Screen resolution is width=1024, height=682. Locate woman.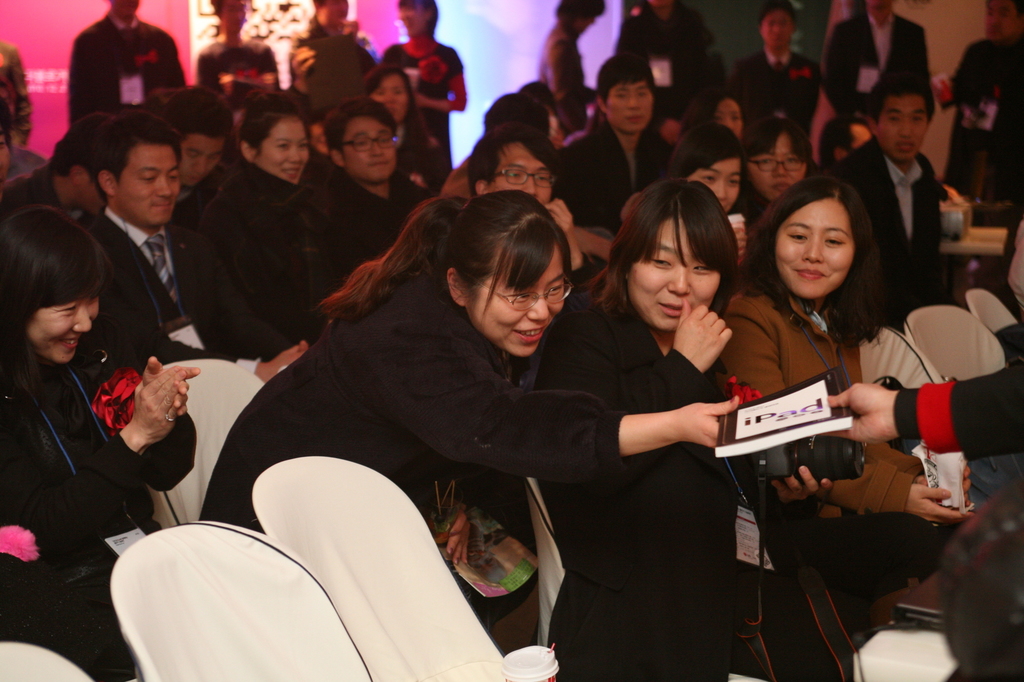
select_region(366, 73, 442, 166).
